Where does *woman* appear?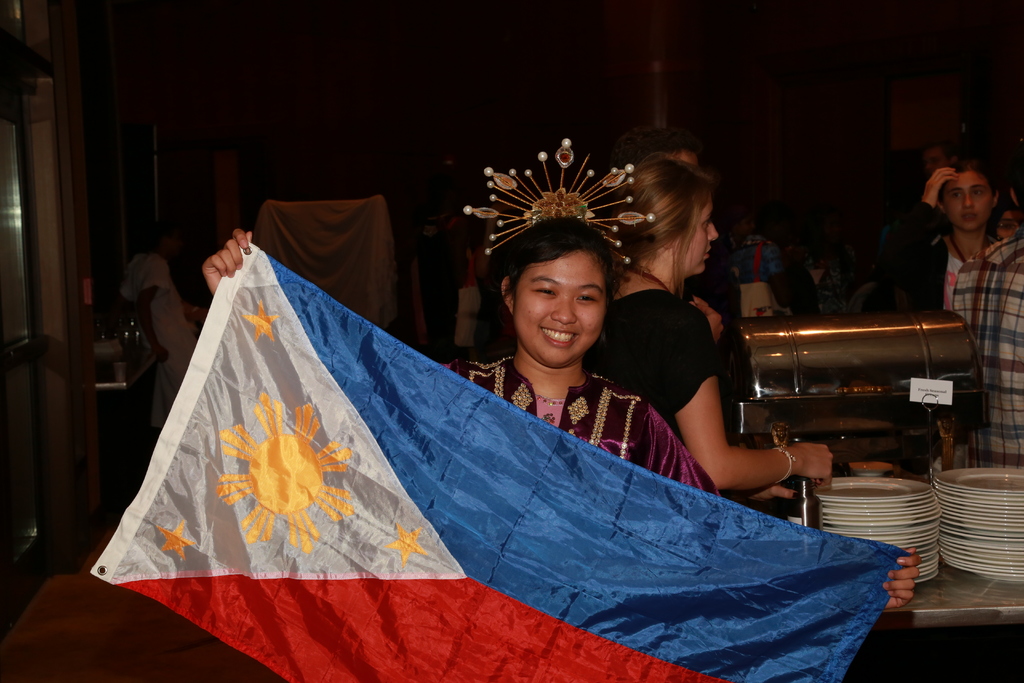
Appears at {"left": 579, "top": 151, "right": 840, "bottom": 514}.
